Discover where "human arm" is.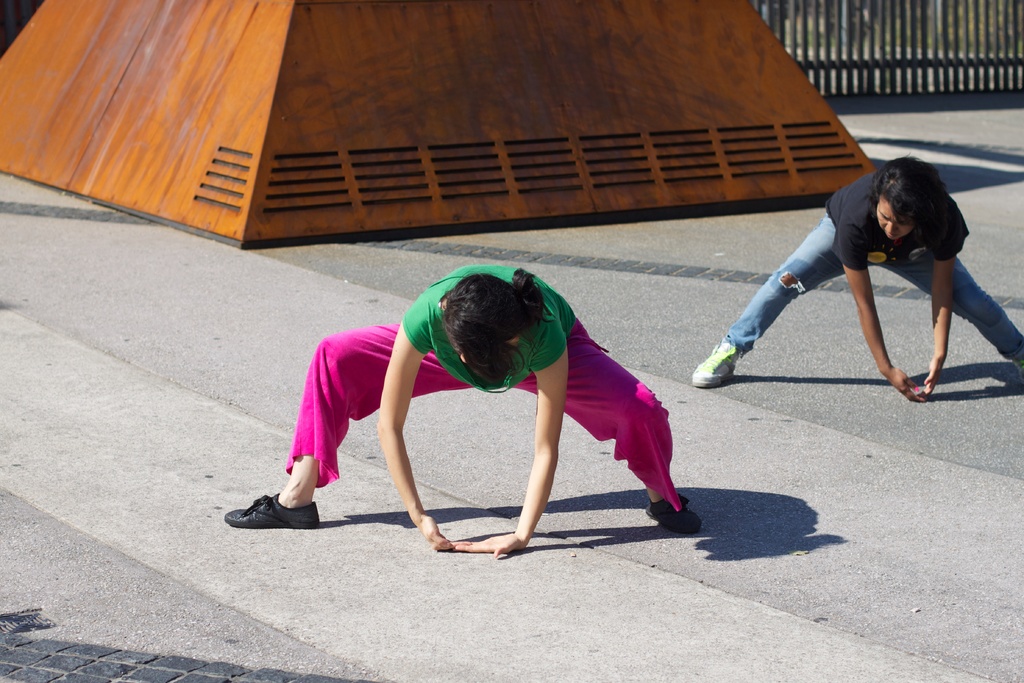
Discovered at (492, 326, 614, 556).
